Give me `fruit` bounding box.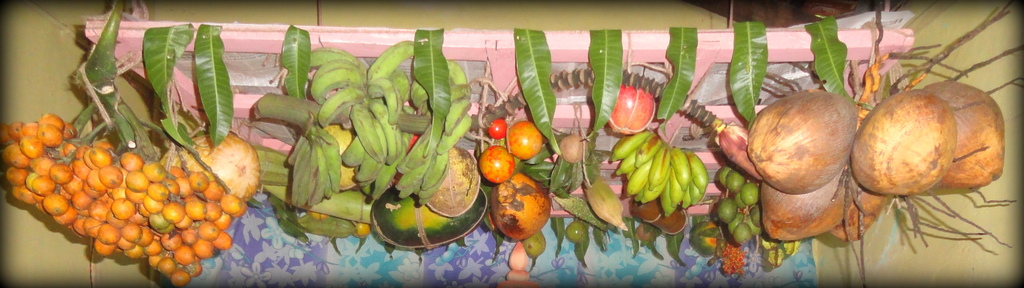
561 136 591 164.
